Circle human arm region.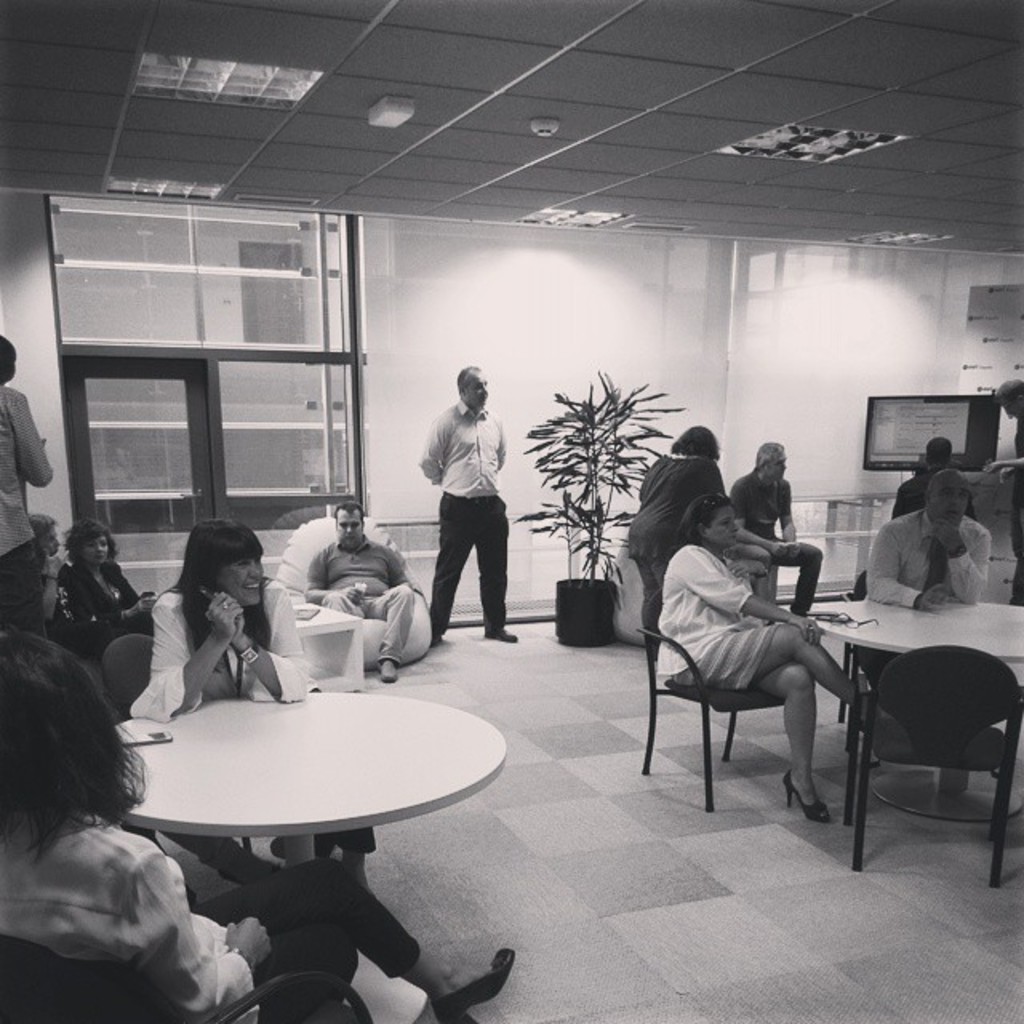
Region: x1=726 y1=475 x2=787 y2=554.
